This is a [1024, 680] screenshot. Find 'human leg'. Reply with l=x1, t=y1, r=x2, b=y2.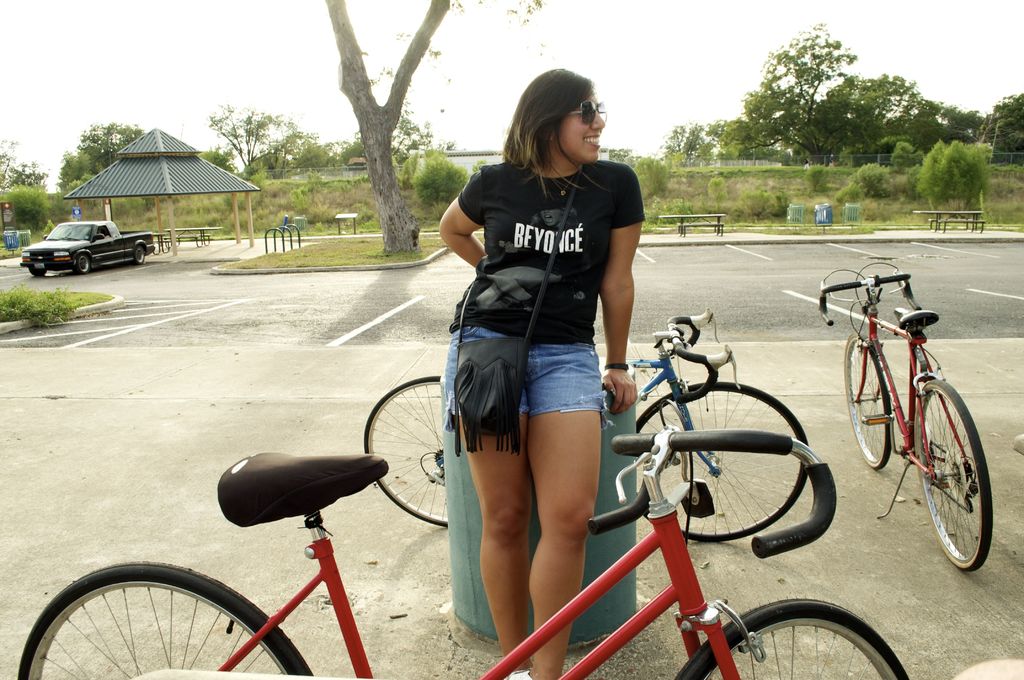
l=442, t=316, r=532, b=679.
